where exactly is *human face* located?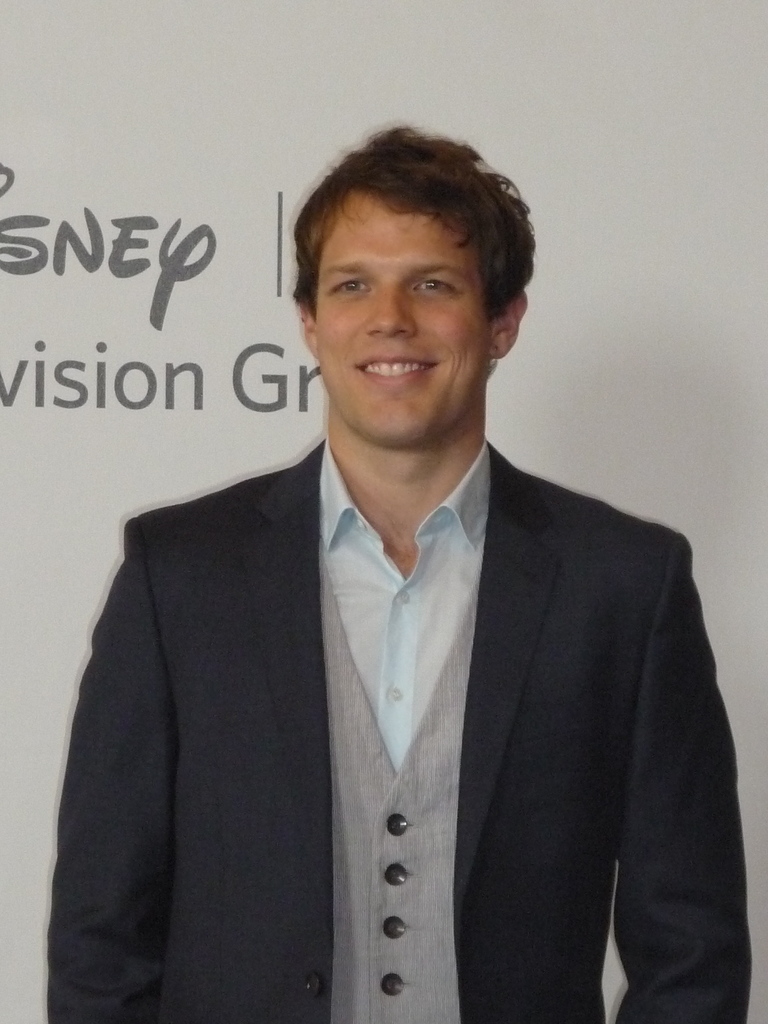
Its bounding box is bbox=[313, 188, 492, 449].
